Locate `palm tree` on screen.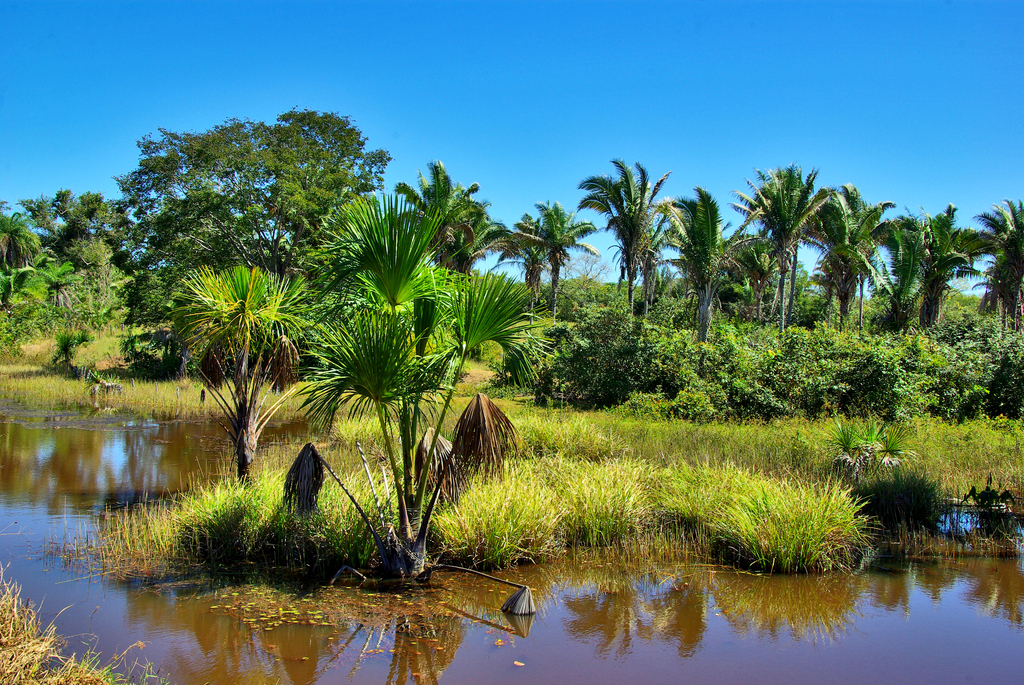
On screen at l=584, t=161, r=678, b=327.
